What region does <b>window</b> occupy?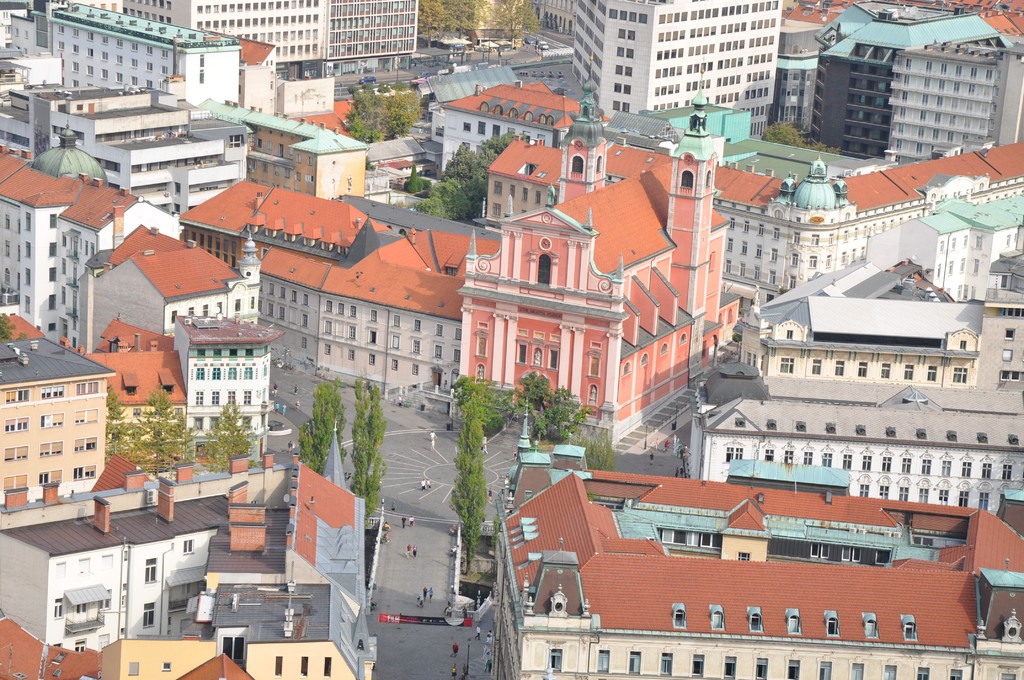
x1=926, y1=366, x2=935, y2=382.
